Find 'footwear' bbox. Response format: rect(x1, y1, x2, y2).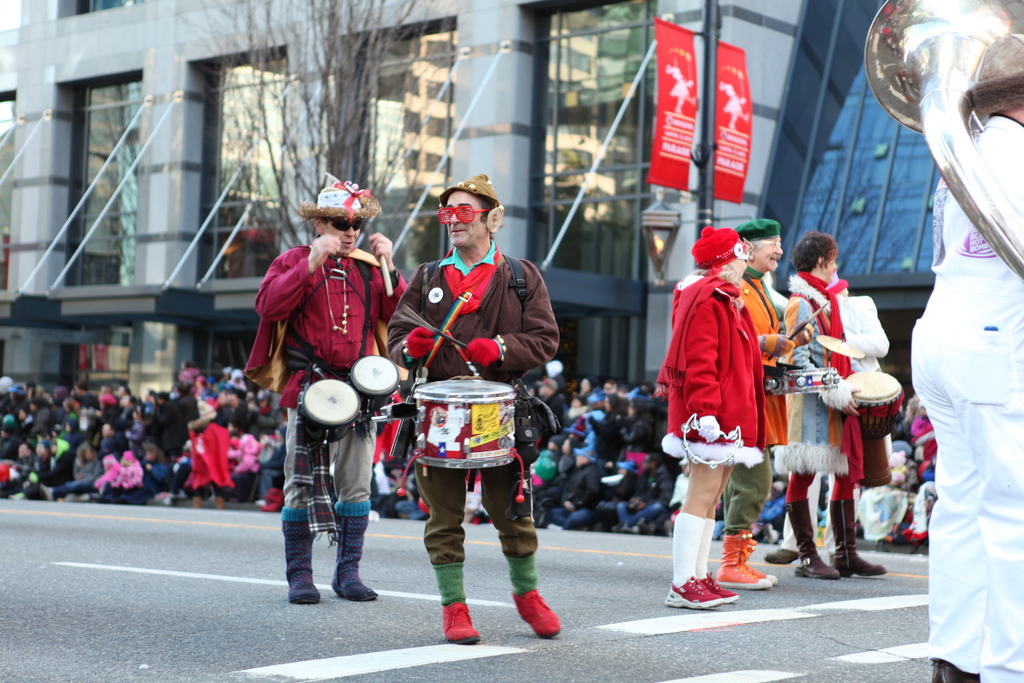
rect(932, 657, 979, 682).
